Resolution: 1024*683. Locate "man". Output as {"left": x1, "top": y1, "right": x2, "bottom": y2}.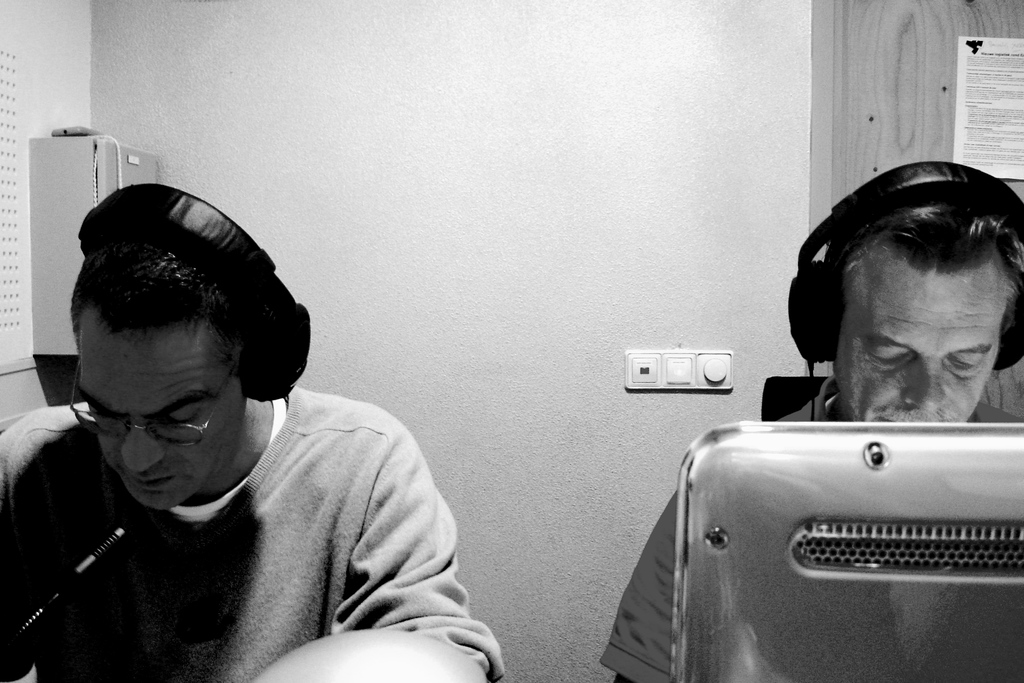
{"left": 7, "top": 167, "right": 511, "bottom": 682}.
